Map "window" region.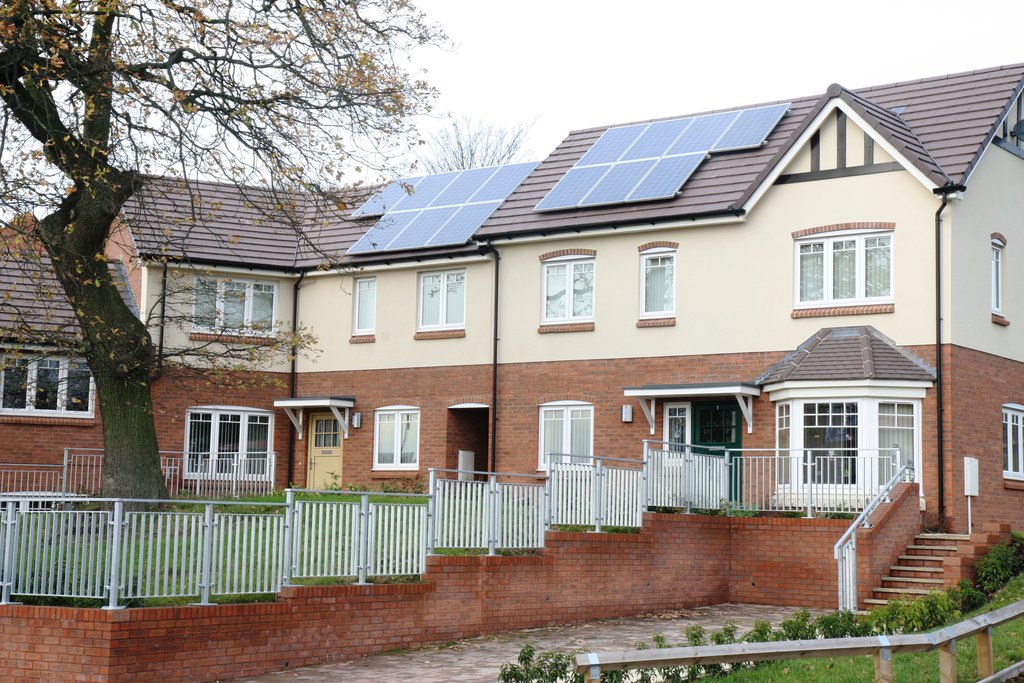
Mapped to (x1=414, y1=268, x2=468, y2=332).
